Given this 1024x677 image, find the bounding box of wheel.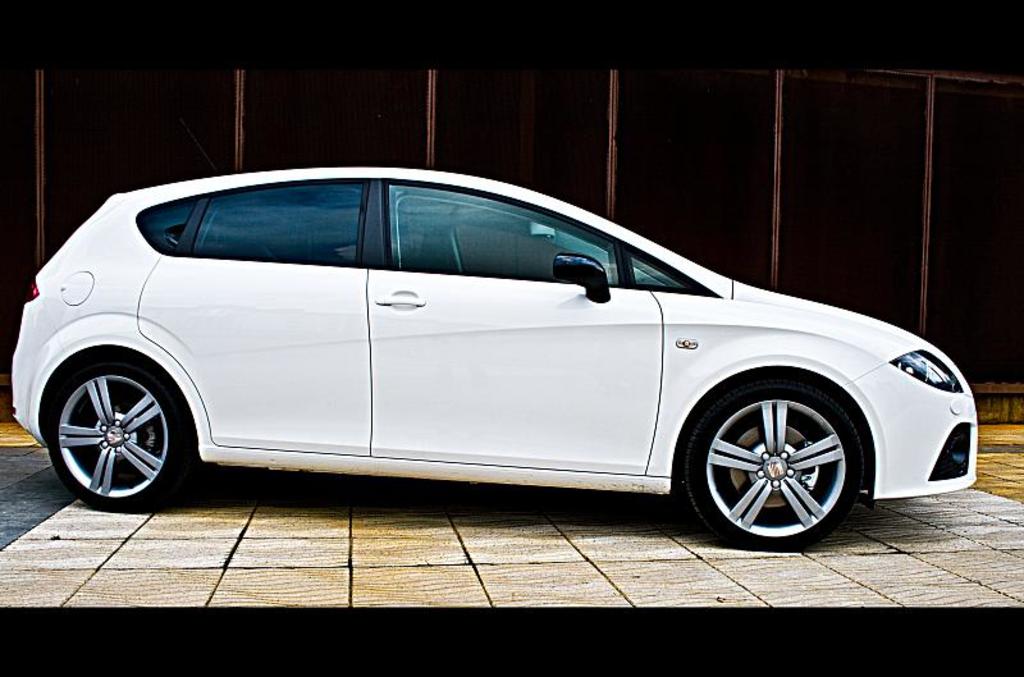
left=682, top=375, right=876, bottom=546.
